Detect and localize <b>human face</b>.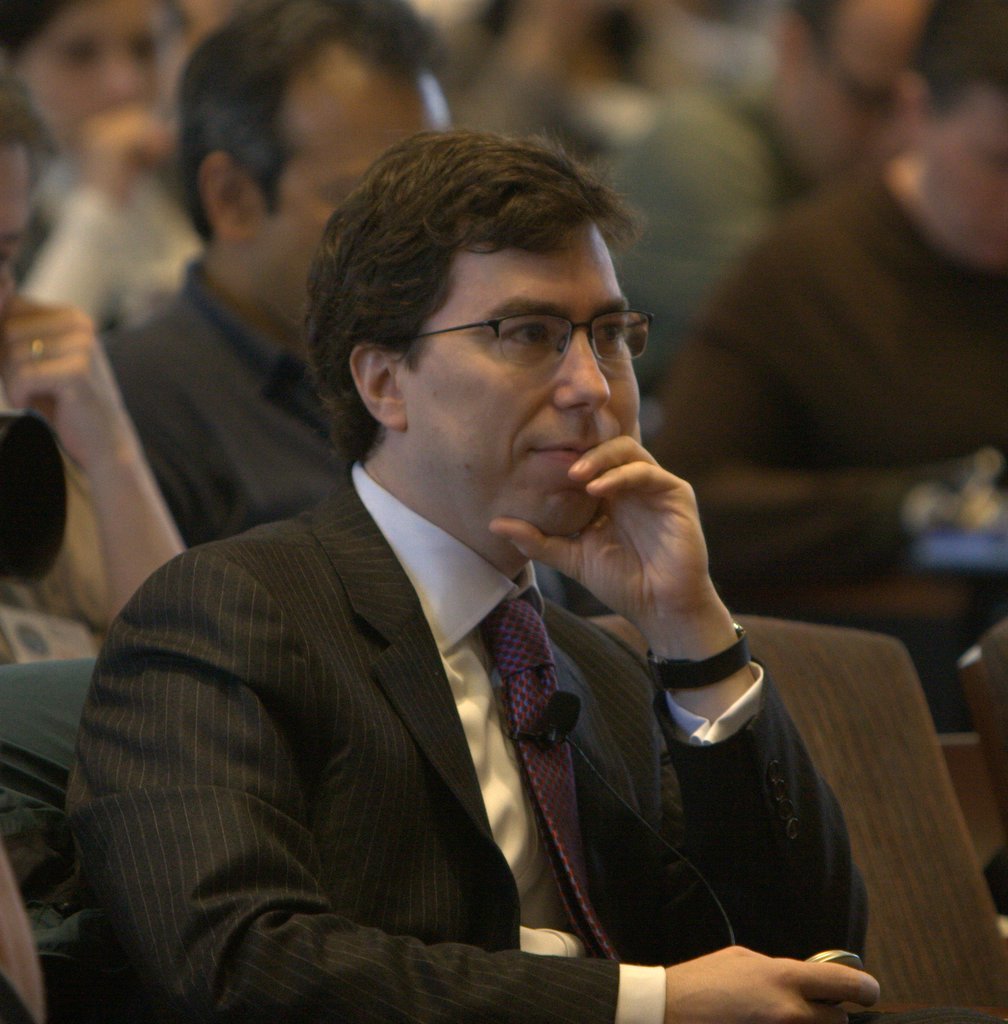
Localized at 924,89,1007,258.
